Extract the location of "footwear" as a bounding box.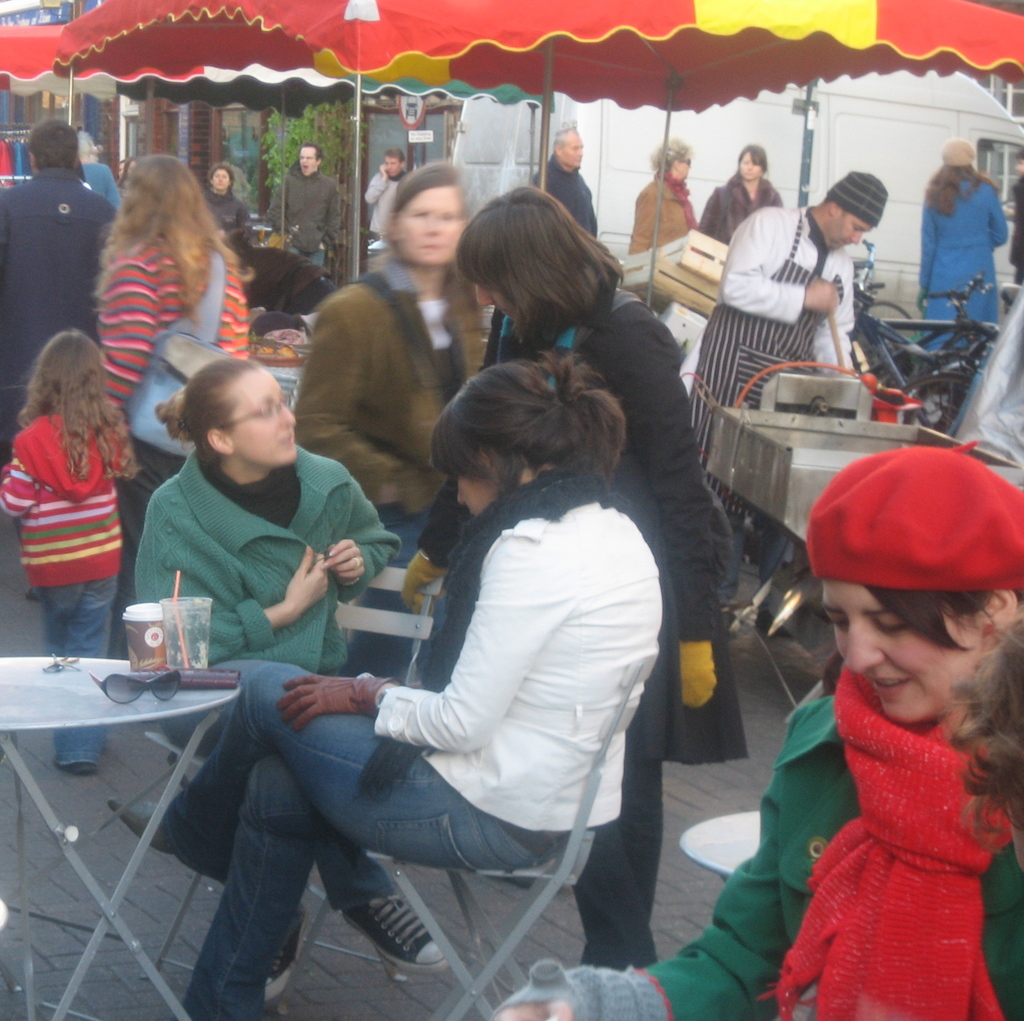
bbox=[47, 758, 97, 779].
